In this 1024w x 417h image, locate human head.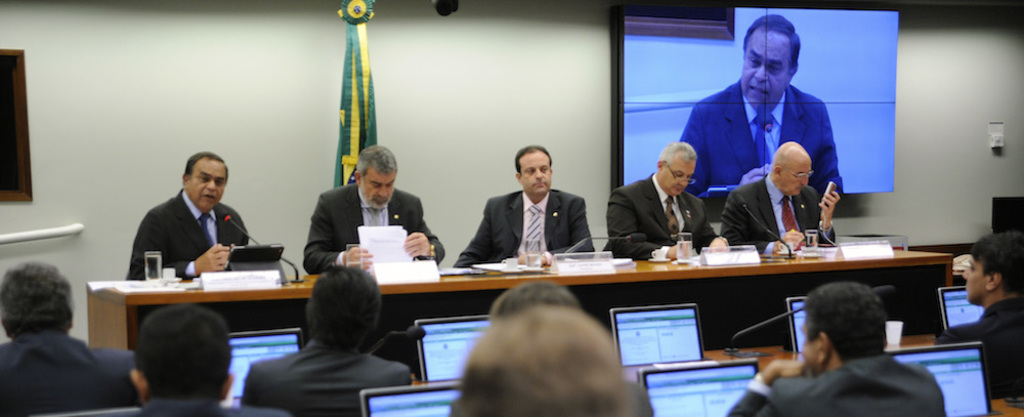
Bounding box: x1=961 y1=230 x2=1023 y2=315.
